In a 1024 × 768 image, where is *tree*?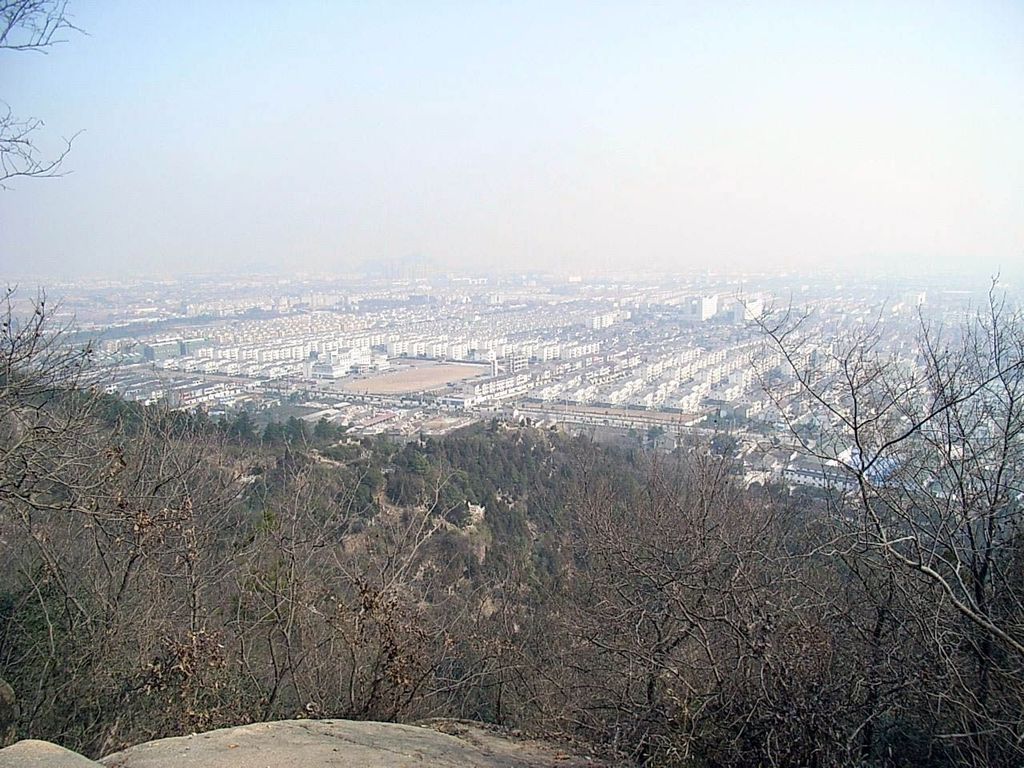
(x1=38, y1=383, x2=258, y2=763).
